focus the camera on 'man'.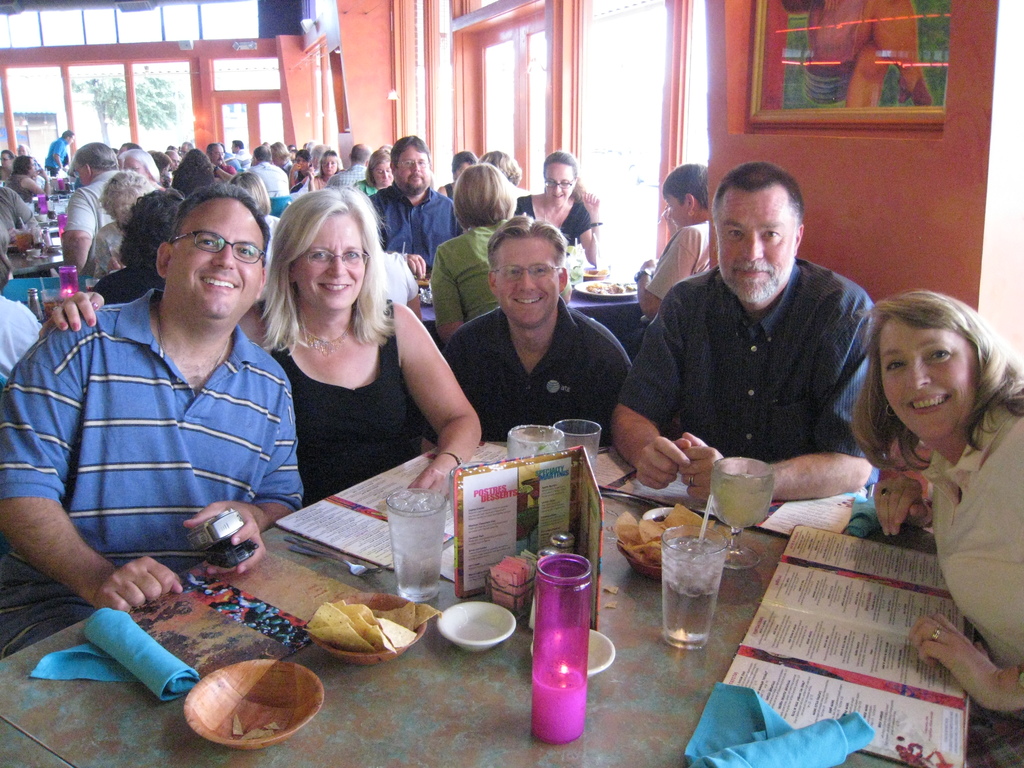
Focus region: l=444, t=216, r=635, b=442.
